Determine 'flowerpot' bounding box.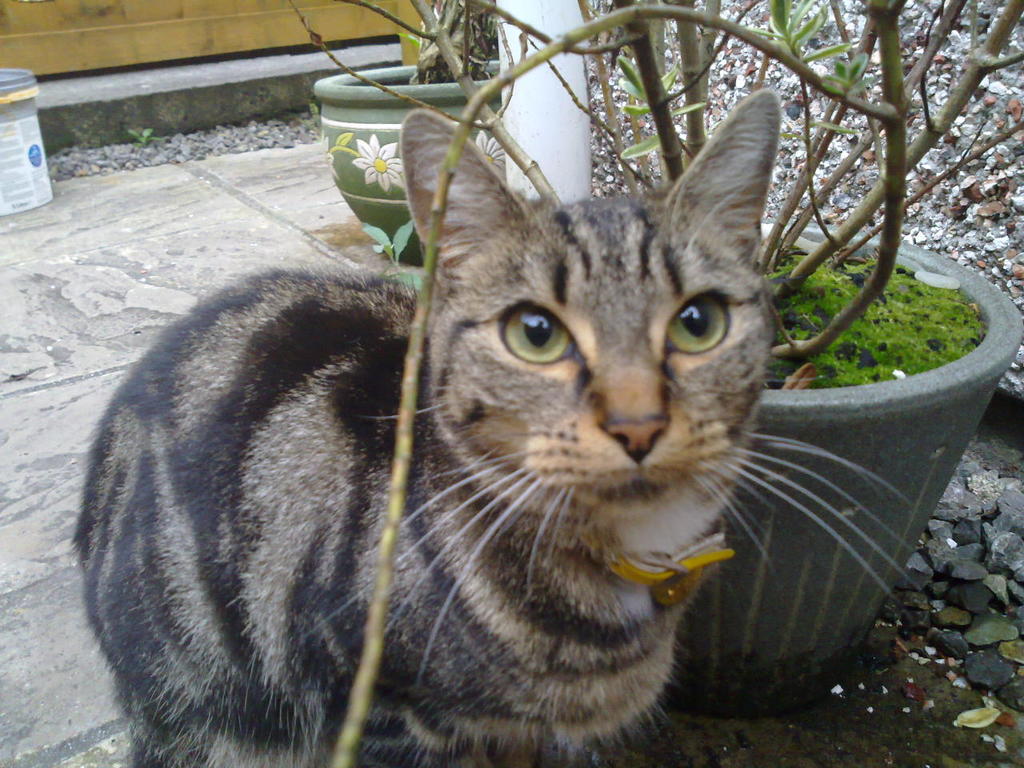
Determined: x1=314 y1=63 x2=501 y2=262.
